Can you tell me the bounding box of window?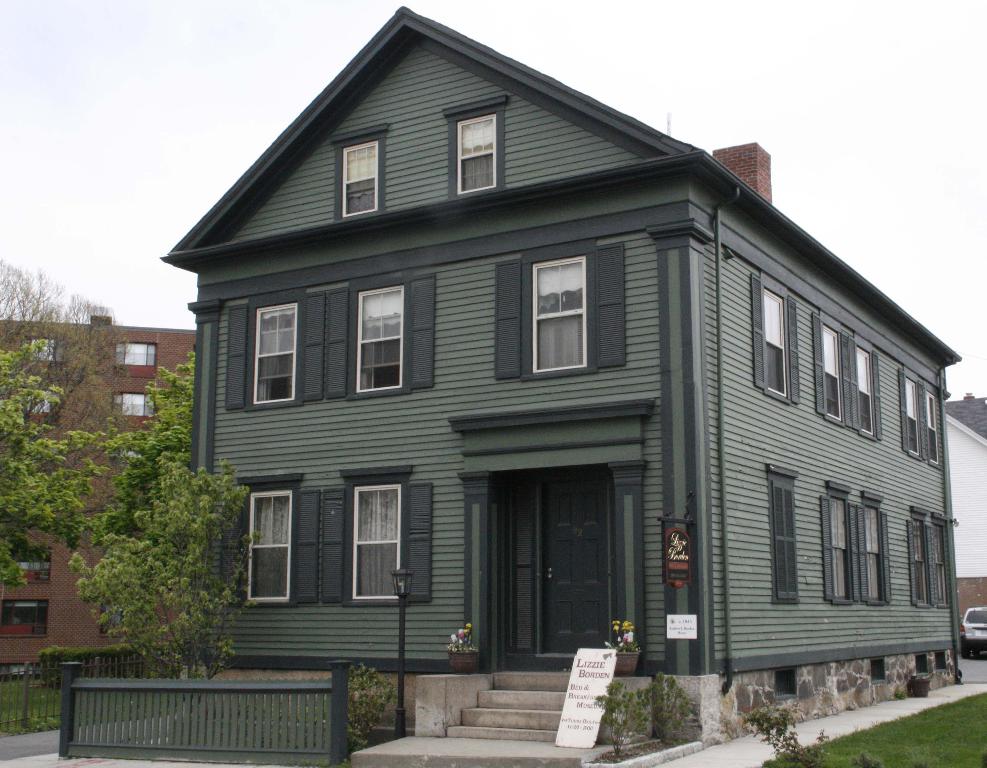
<region>211, 471, 323, 616</region>.
